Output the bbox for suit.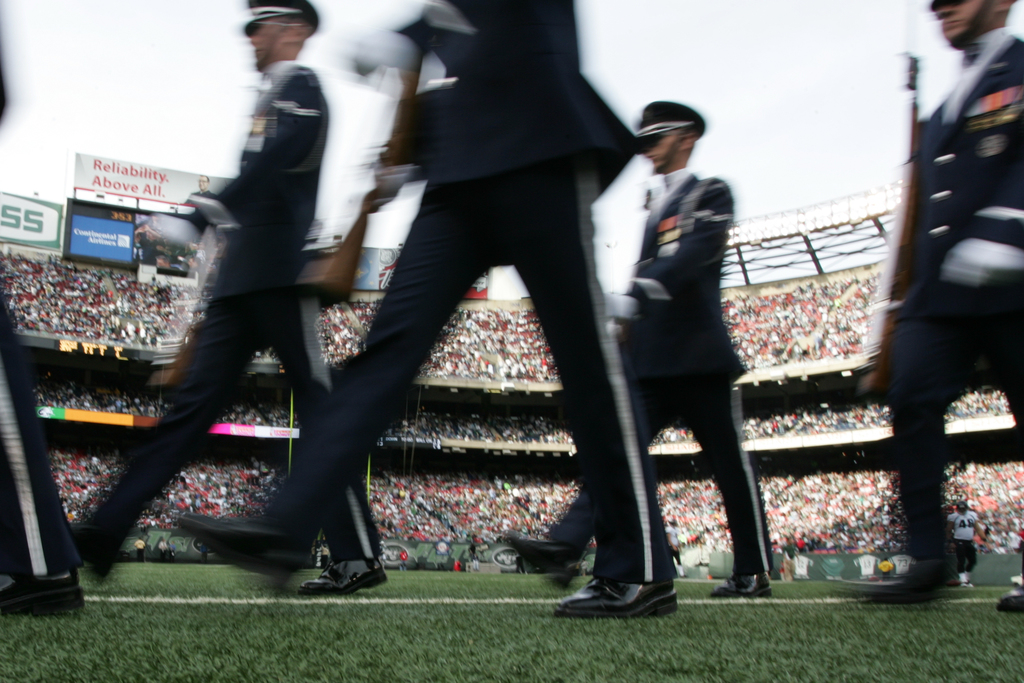
bbox=[269, 0, 669, 579].
